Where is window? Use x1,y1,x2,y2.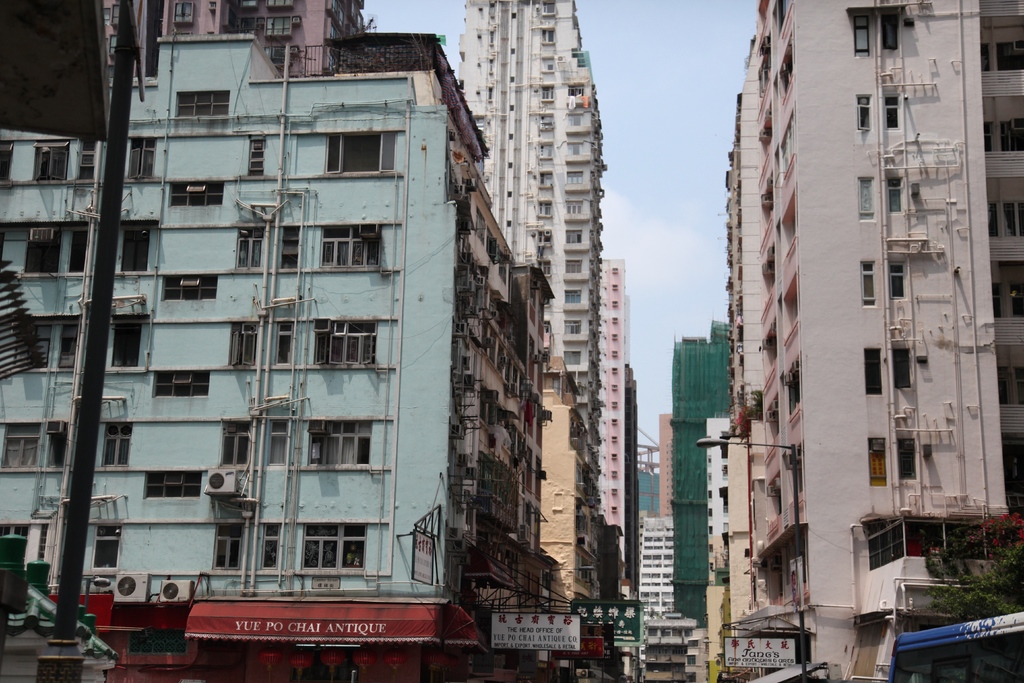
561,286,580,304.
